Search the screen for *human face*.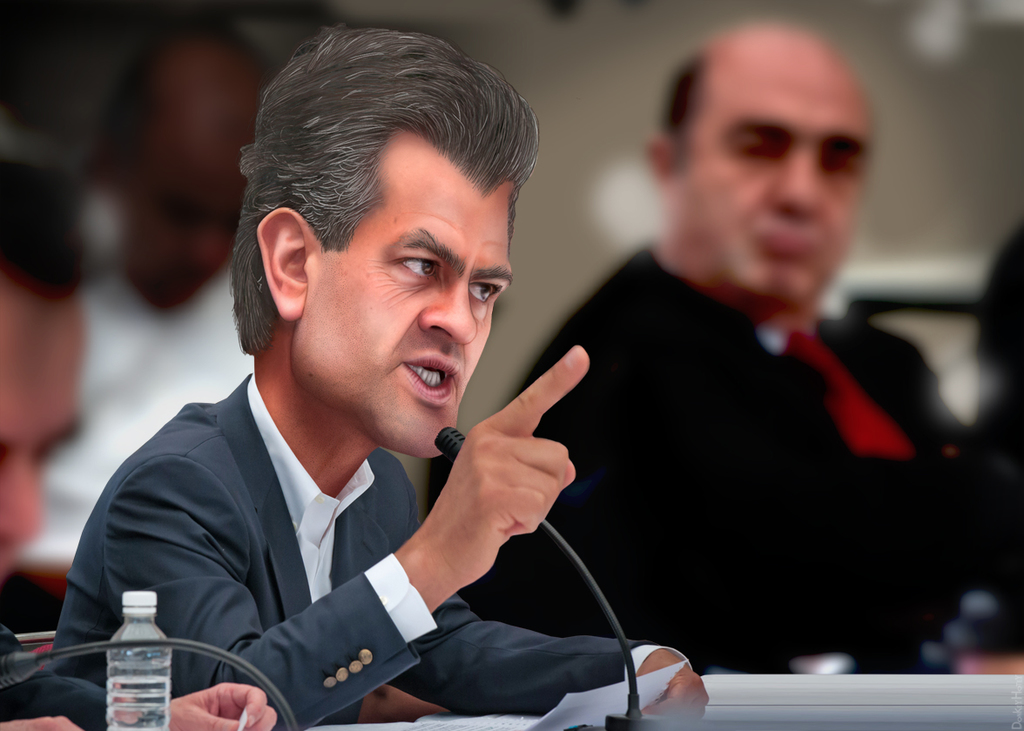
Found at <bbox>288, 131, 510, 457</bbox>.
